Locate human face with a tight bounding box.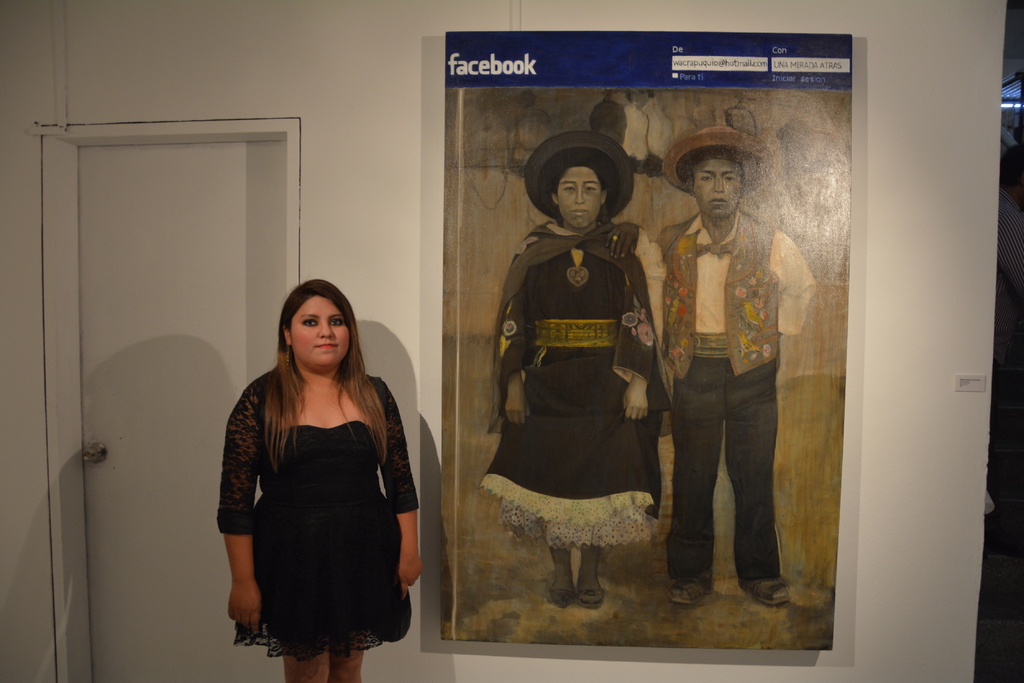
(292, 297, 362, 378).
